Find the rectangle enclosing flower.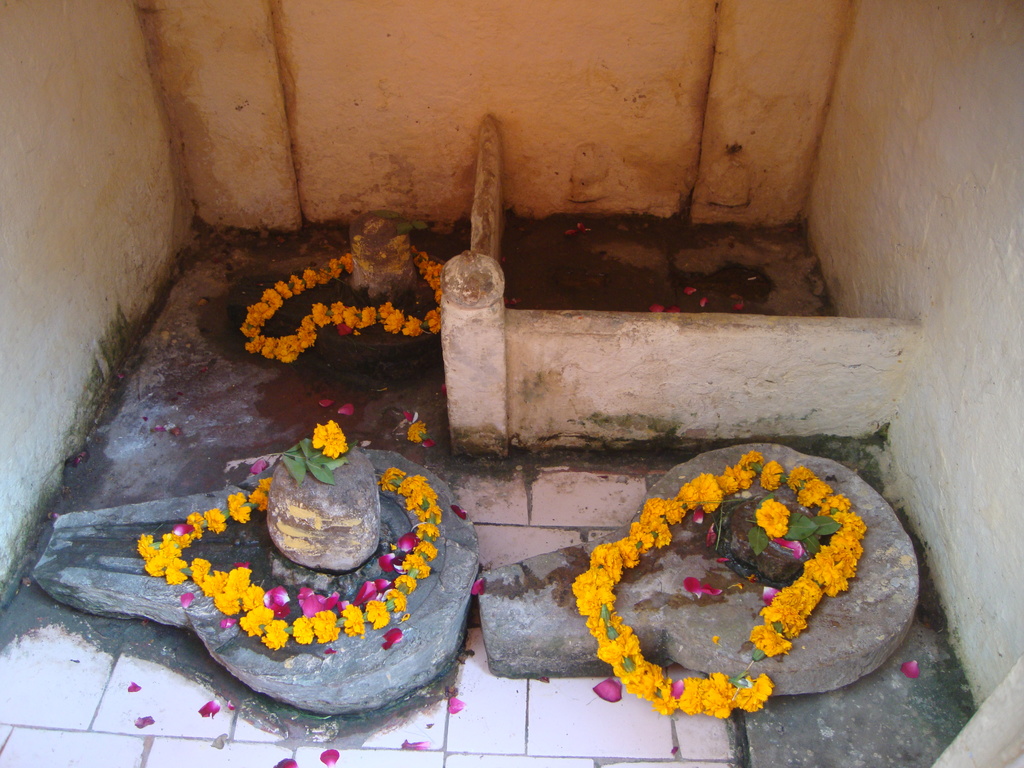
749:497:794:540.
